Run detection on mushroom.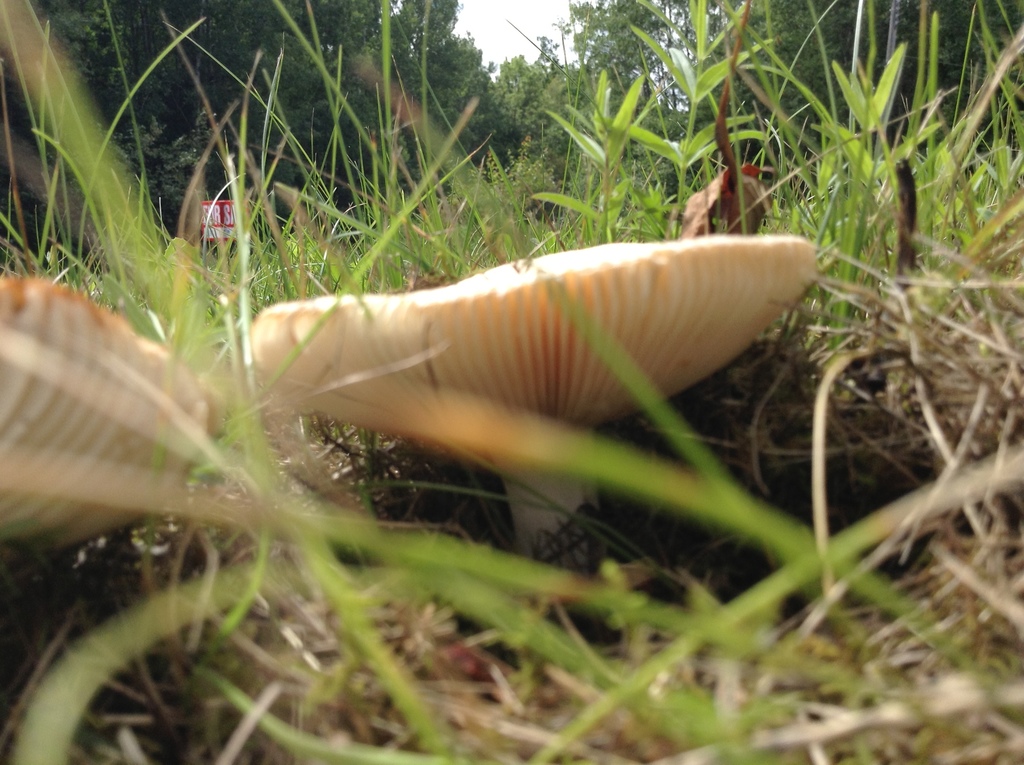
Result: [left=220, top=215, right=862, bottom=560].
